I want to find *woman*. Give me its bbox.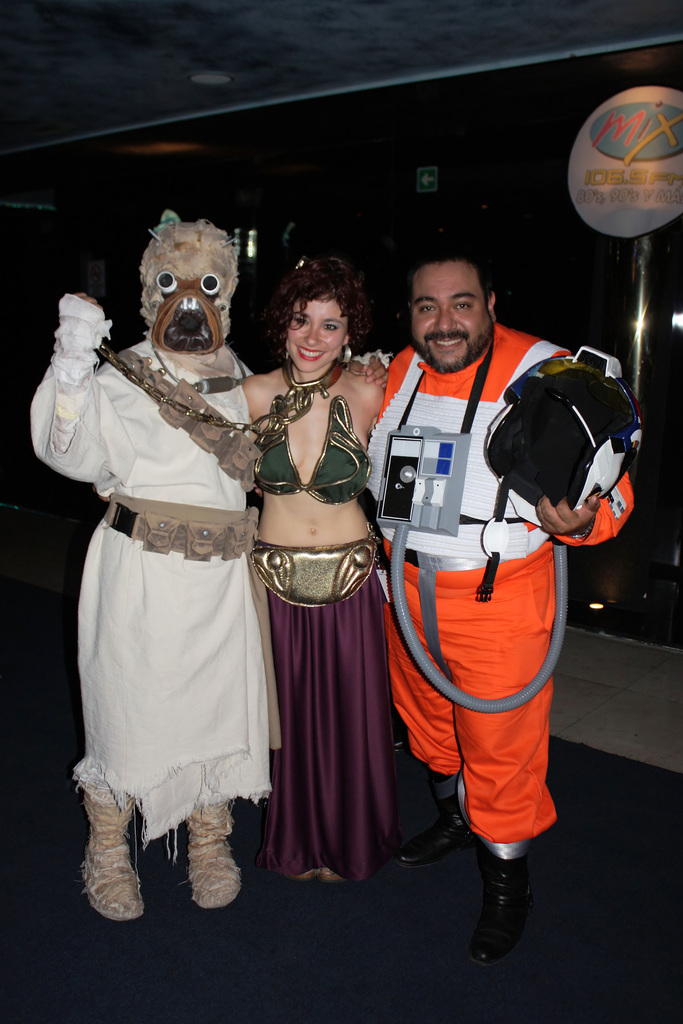
(235,246,402,916).
